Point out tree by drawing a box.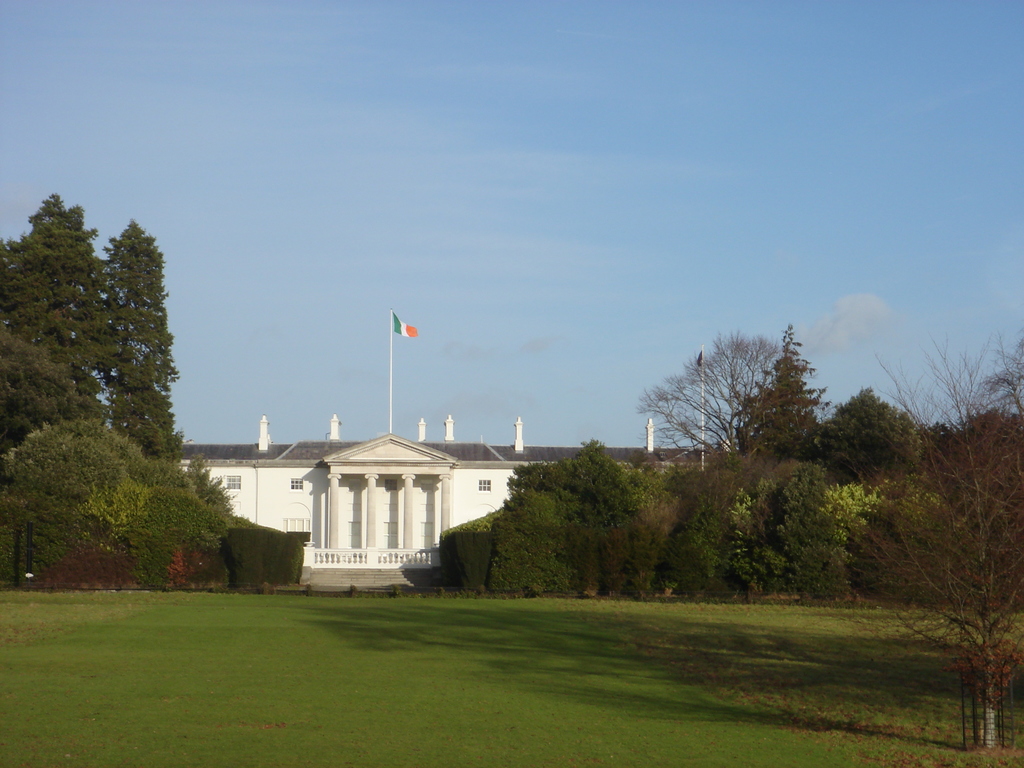
636 320 783 464.
